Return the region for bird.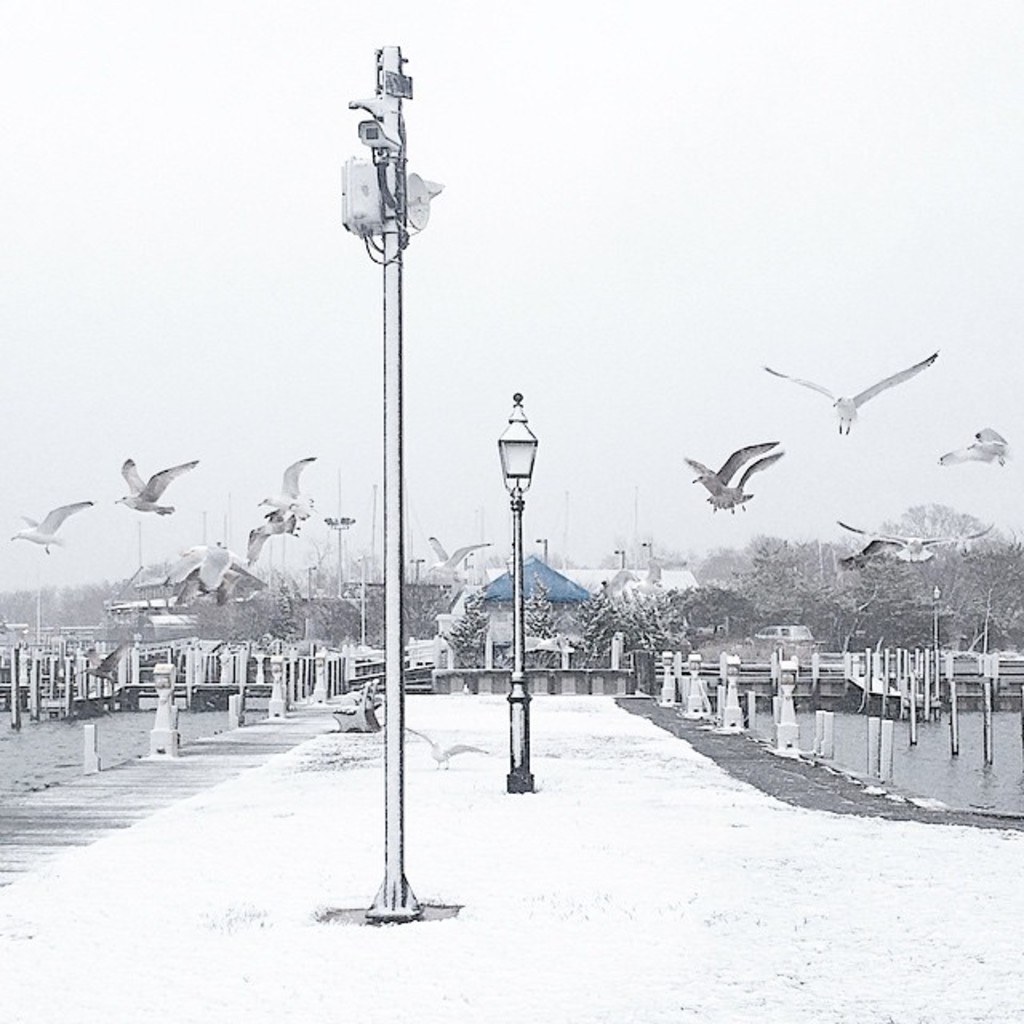
box=[10, 499, 91, 555].
